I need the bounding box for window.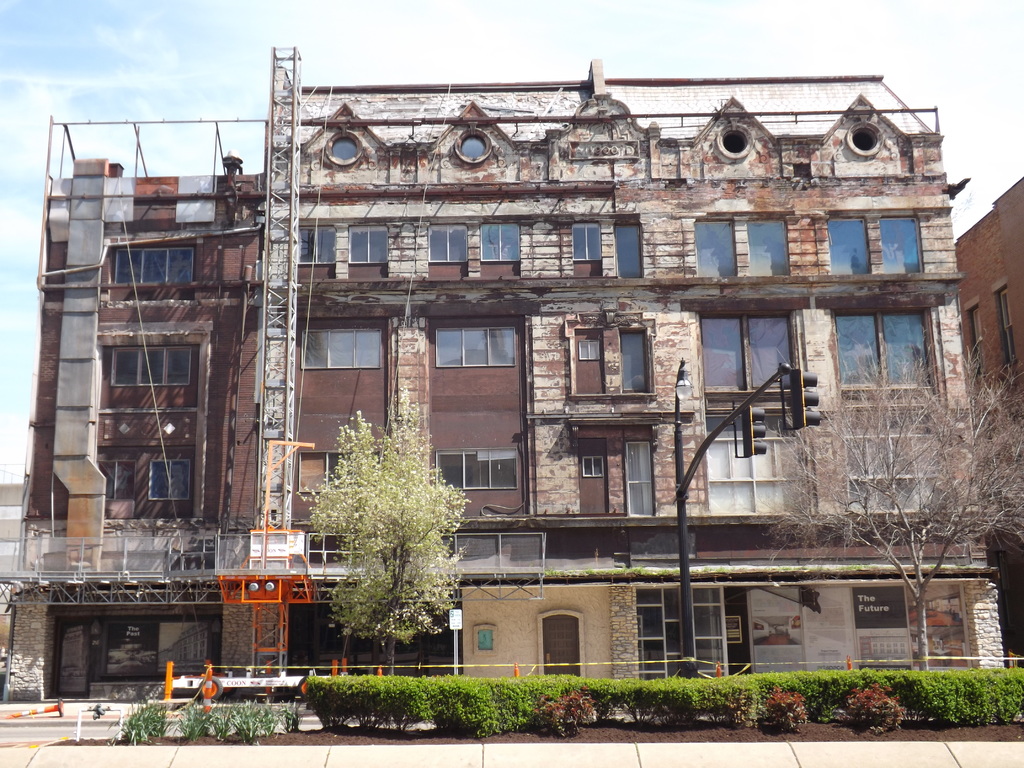
Here it is: left=571, top=219, right=604, bottom=261.
